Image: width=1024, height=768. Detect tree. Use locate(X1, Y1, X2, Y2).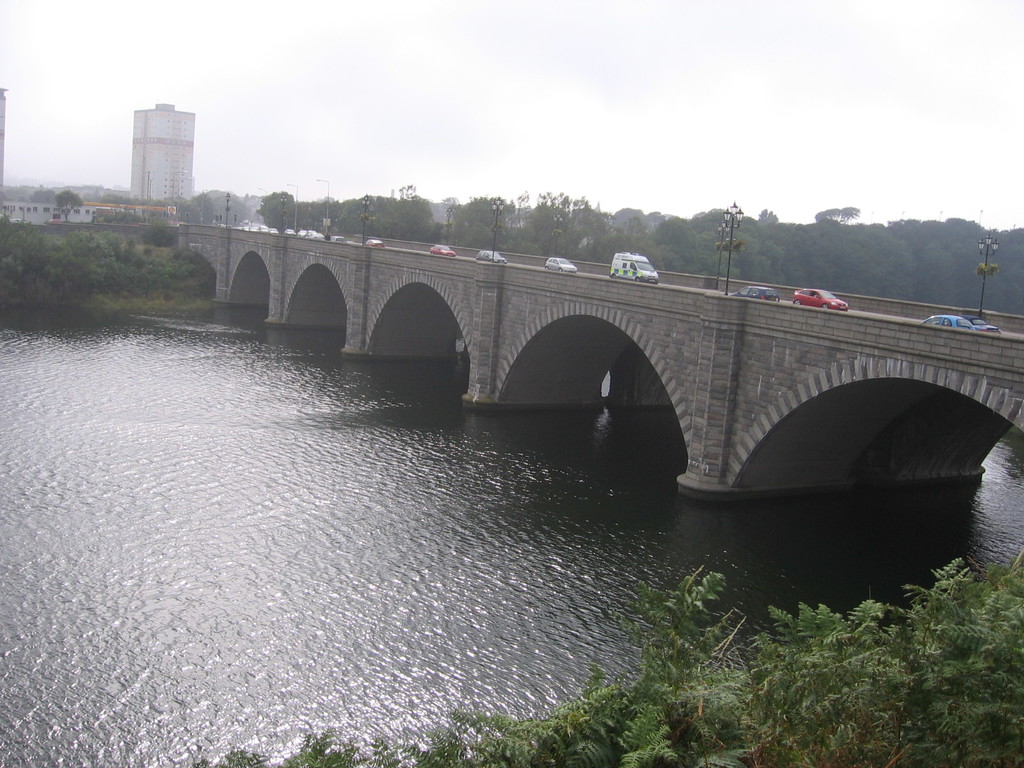
locate(0, 214, 71, 299).
